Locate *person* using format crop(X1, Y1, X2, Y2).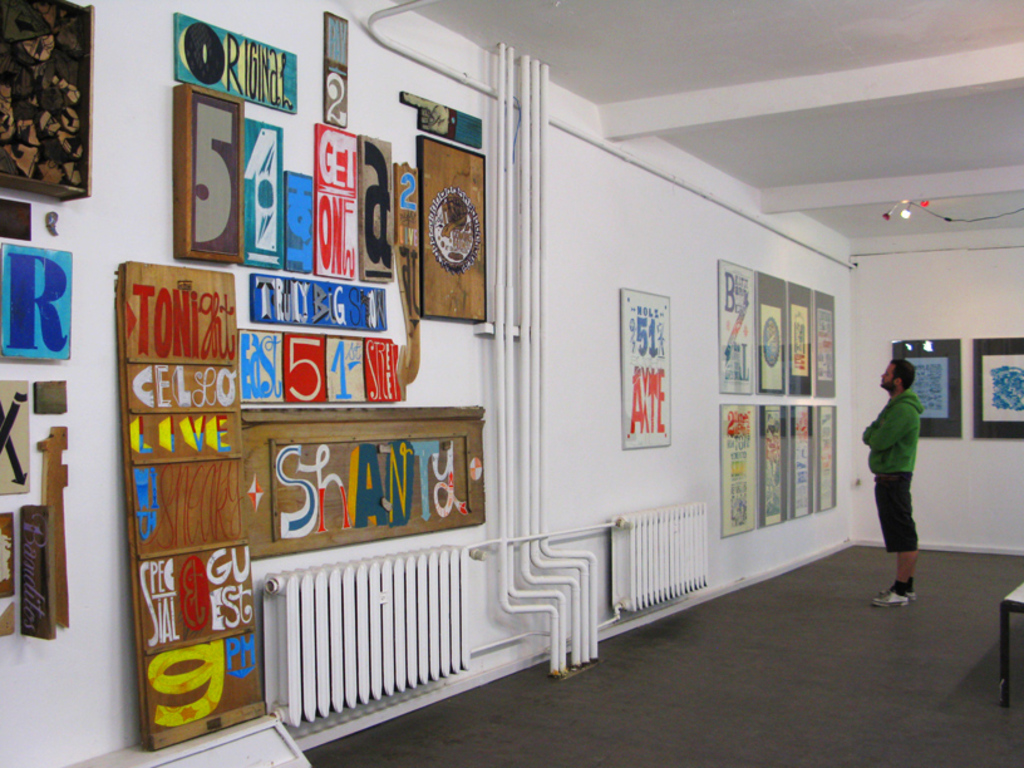
crop(862, 368, 920, 605).
